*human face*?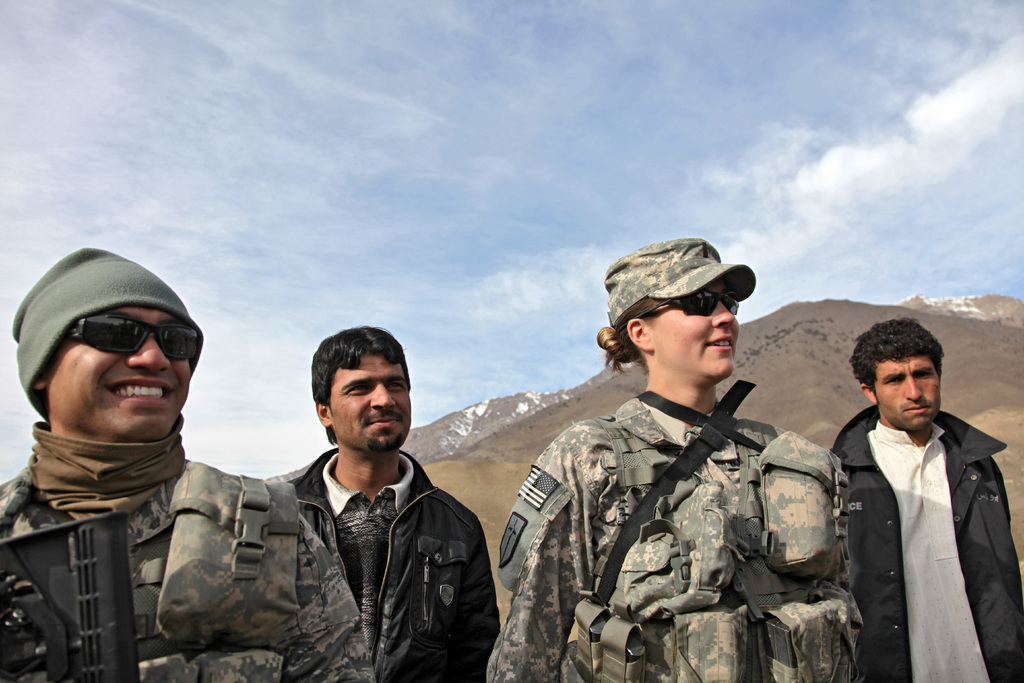
region(874, 350, 939, 425)
